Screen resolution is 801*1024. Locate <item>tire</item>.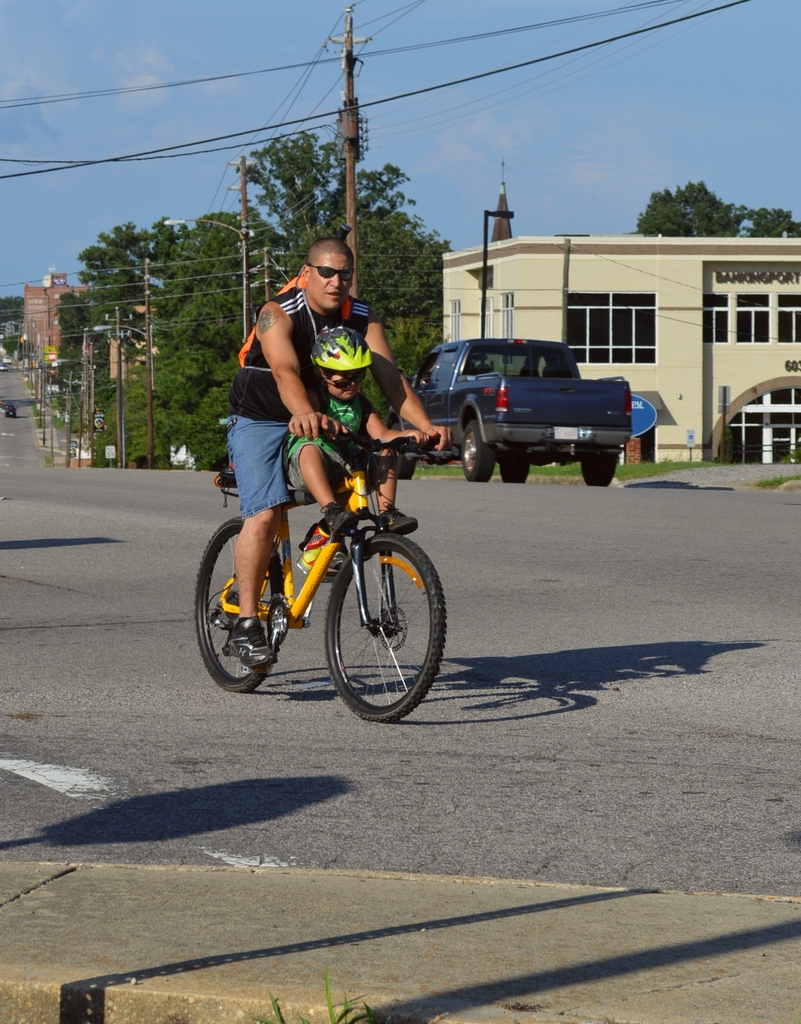
459,428,498,488.
